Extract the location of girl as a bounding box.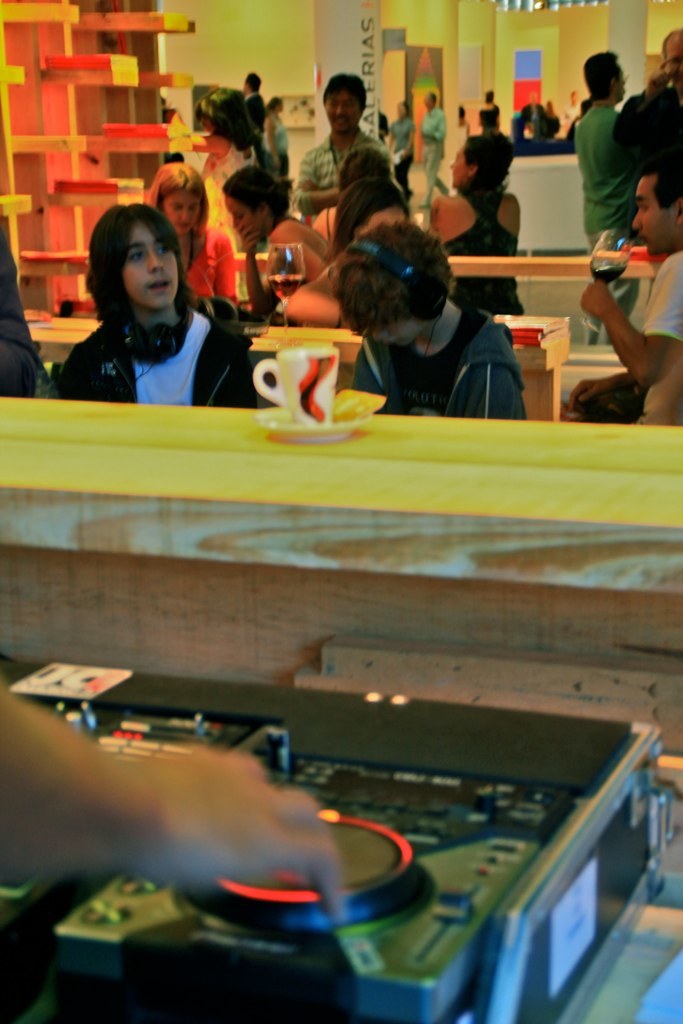
[left=428, top=129, right=526, bottom=315].
